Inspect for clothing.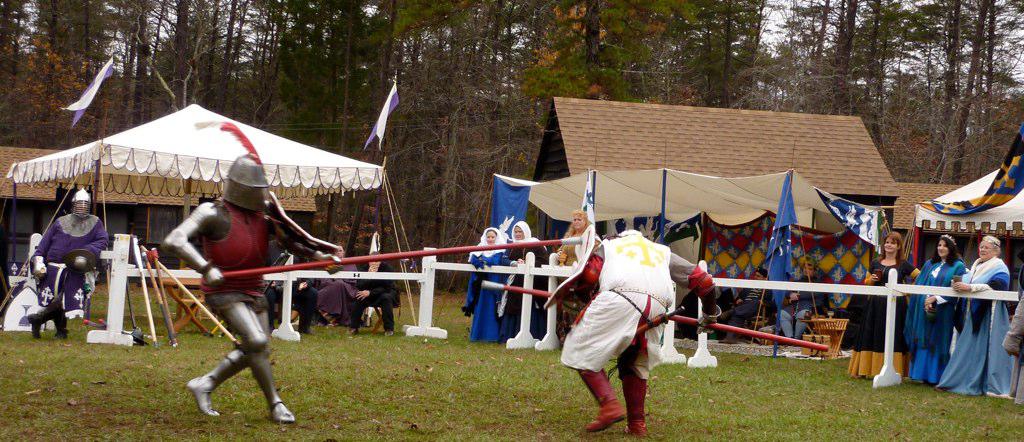
Inspection: [778, 277, 828, 337].
